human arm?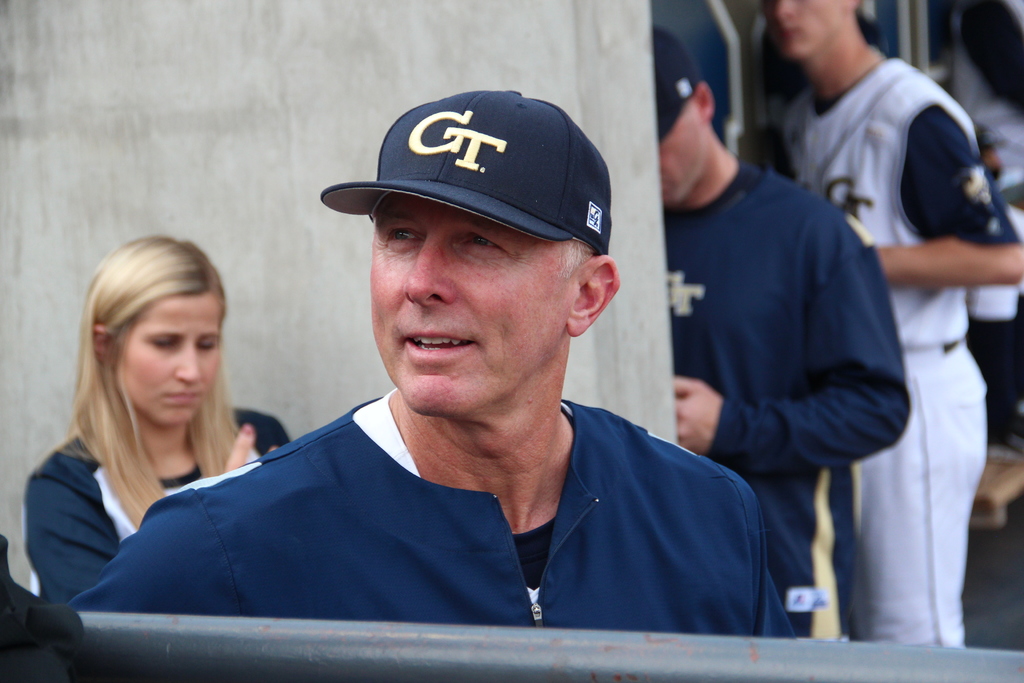
<bbox>61, 488, 249, 618</bbox>
